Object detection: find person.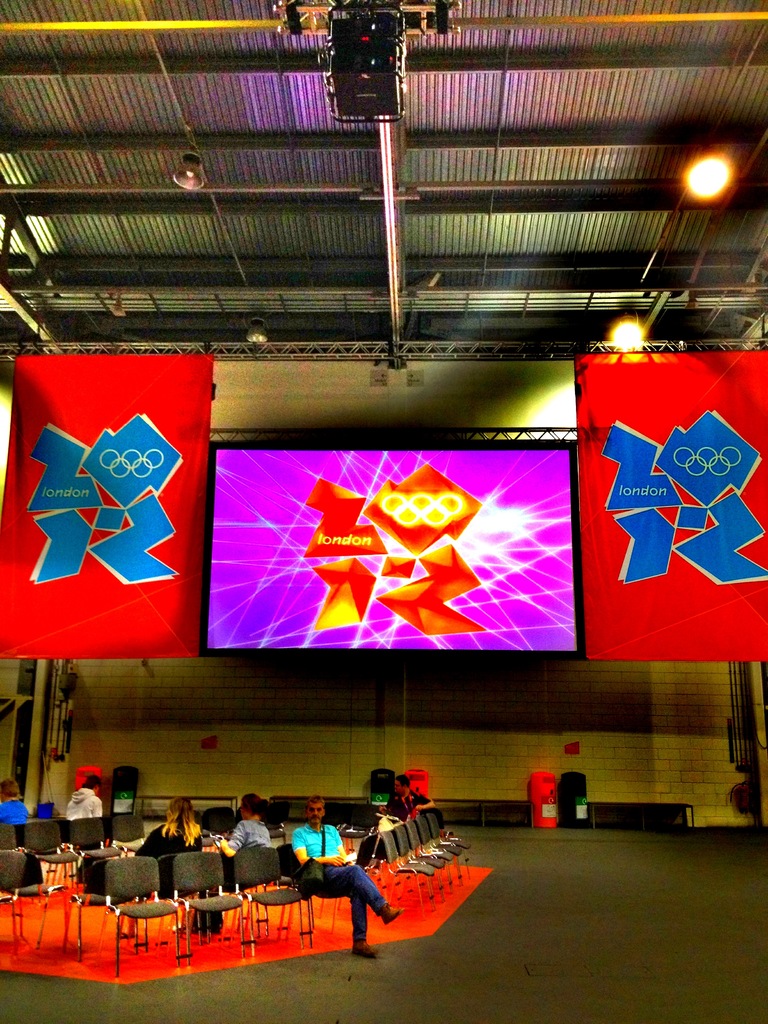
[186, 792, 279, 935].
